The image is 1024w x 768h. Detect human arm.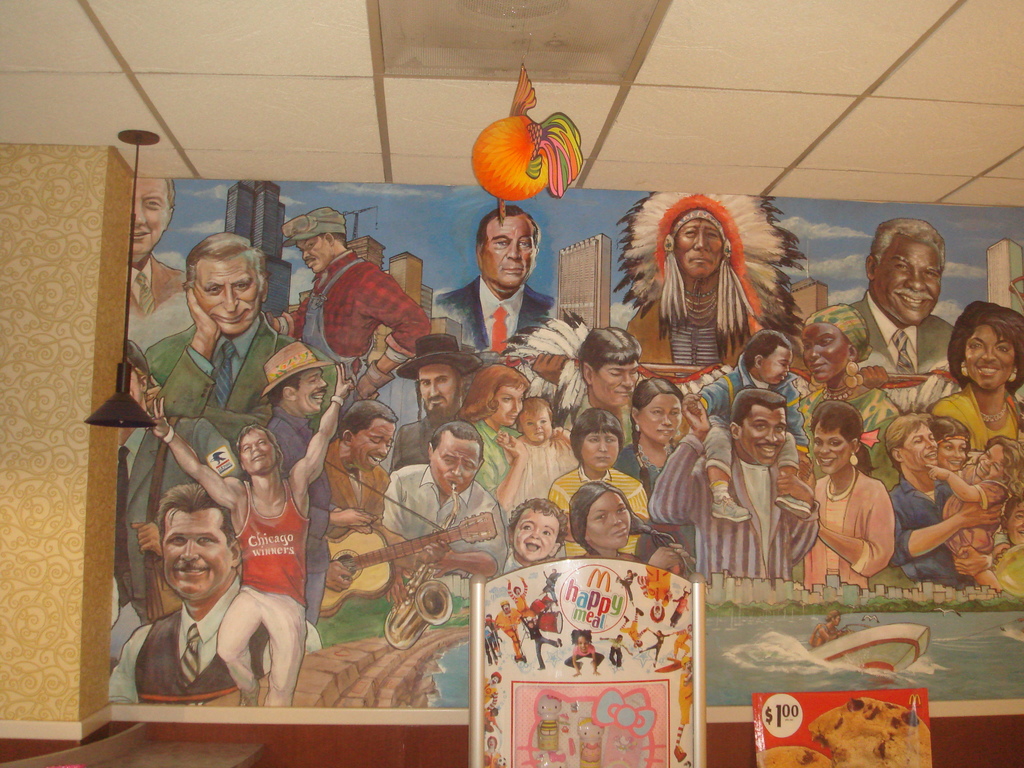
Detection: crop(305, 502, 378, 537).
